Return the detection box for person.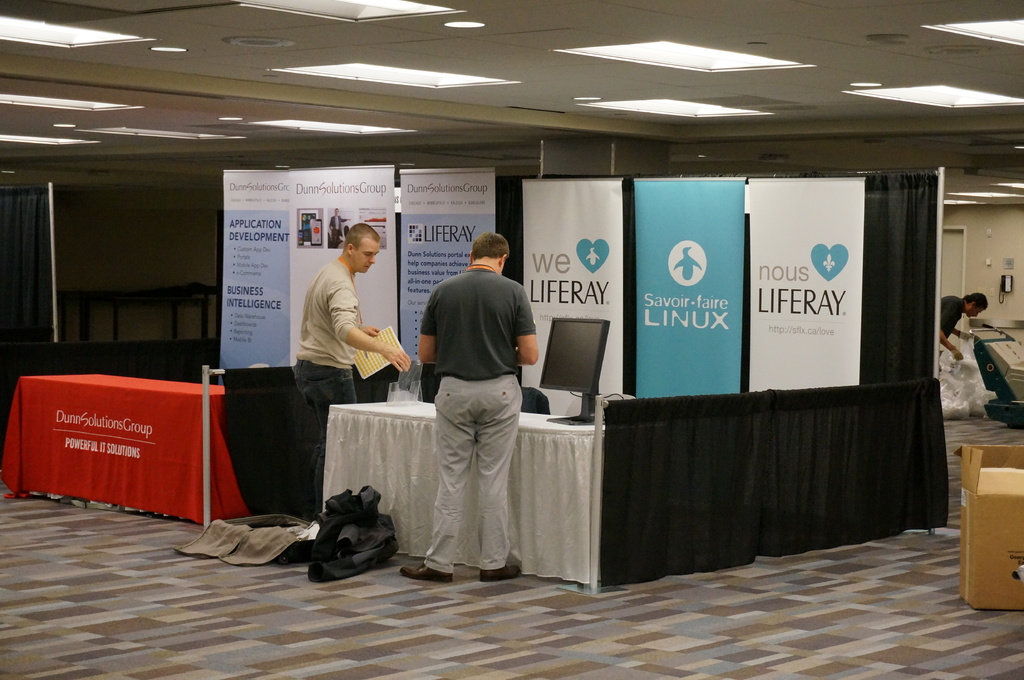
{"x1": 292, "y1": 223, "x2": 412, "y2": 516}.
